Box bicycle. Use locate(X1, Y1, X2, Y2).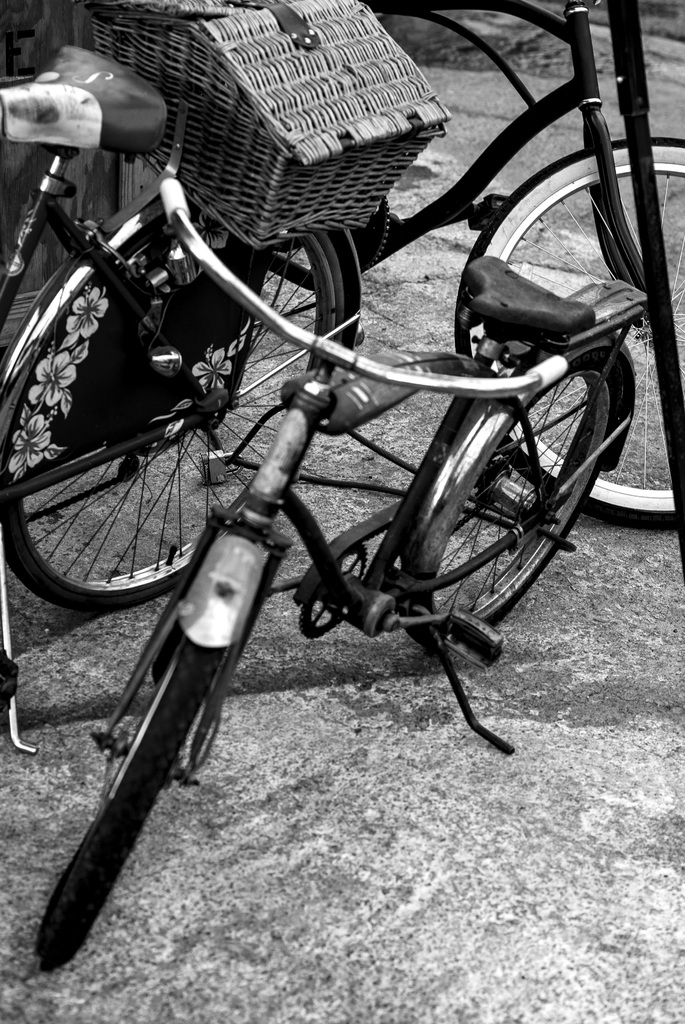
locate(0, 0, 684, 531).
